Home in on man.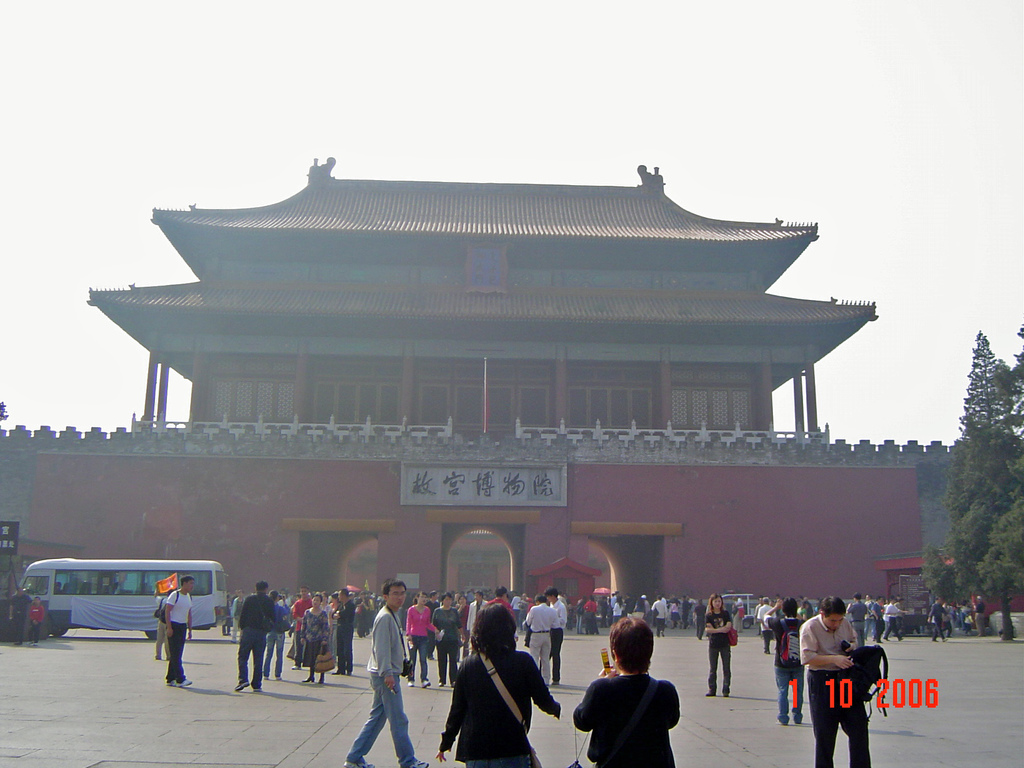
Homed in at bbox=[8, 585, 36, 647].
